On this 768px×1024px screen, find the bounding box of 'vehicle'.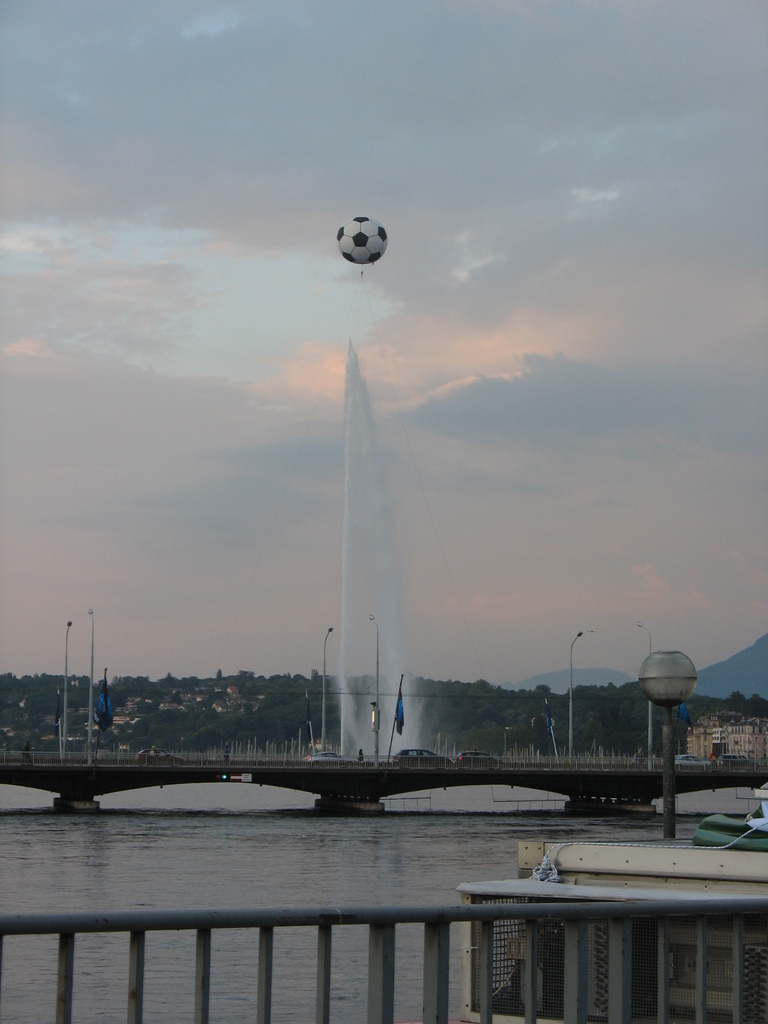
Bounding box: bbox=(725, 750, 744, 767).
